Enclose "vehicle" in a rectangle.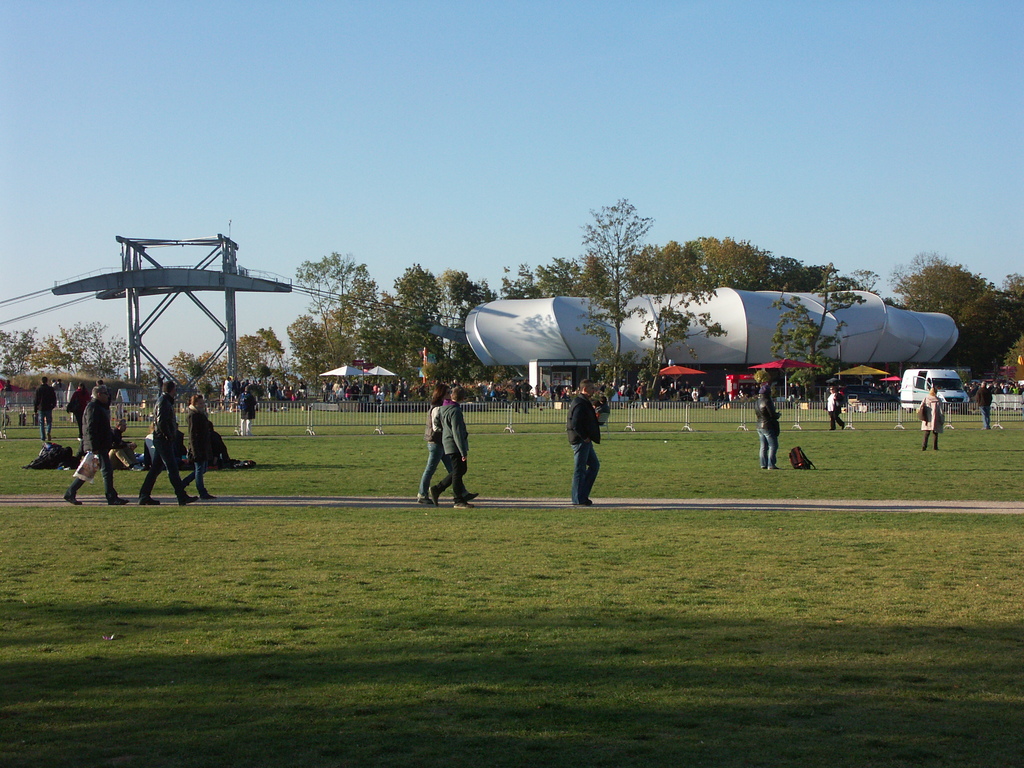
961/380/996/396.
